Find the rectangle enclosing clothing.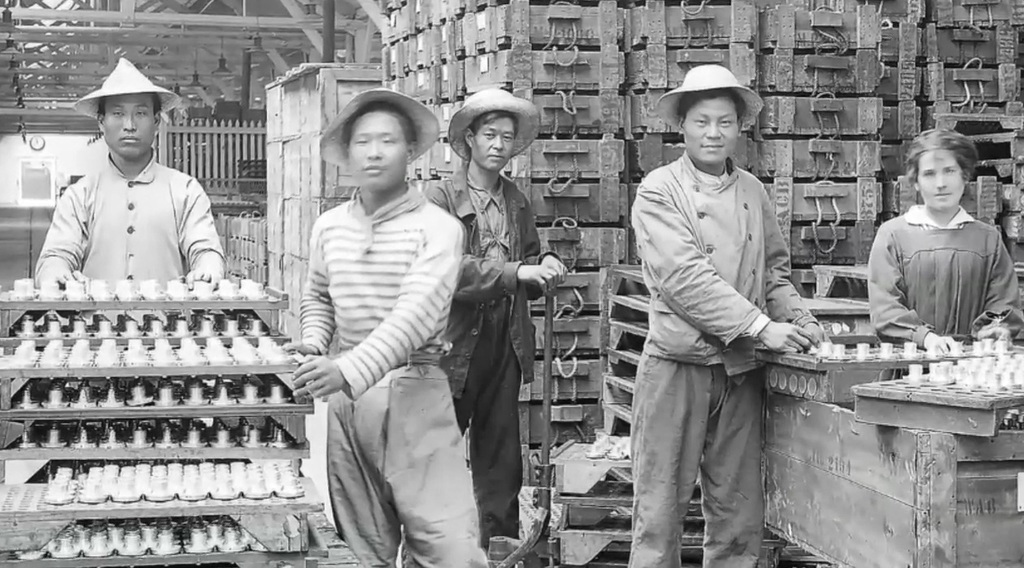
[x1=297, y1=188, x2=489, y2=567].
